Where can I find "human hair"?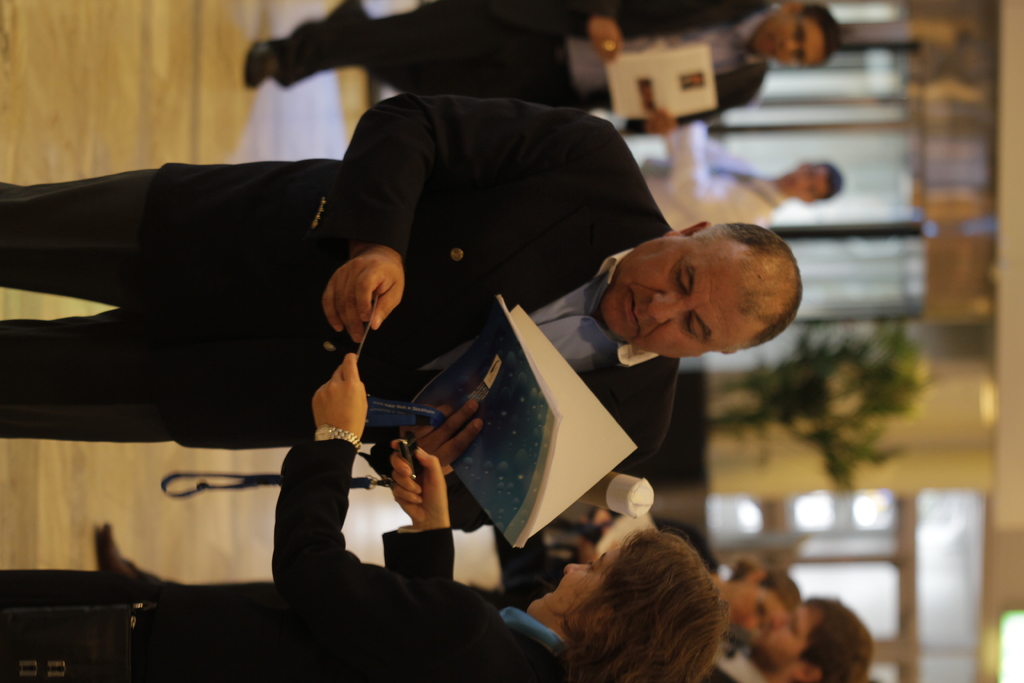
You can find it at (806, 600, 870, 682).
